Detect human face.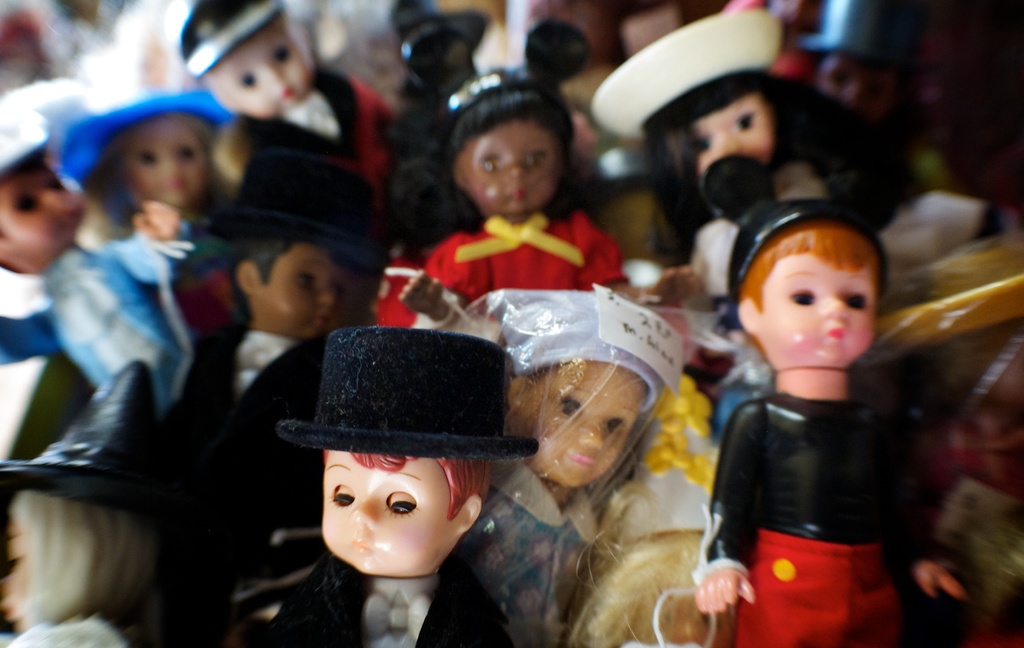
Detected at select_region(263, 234, 354, 333).
